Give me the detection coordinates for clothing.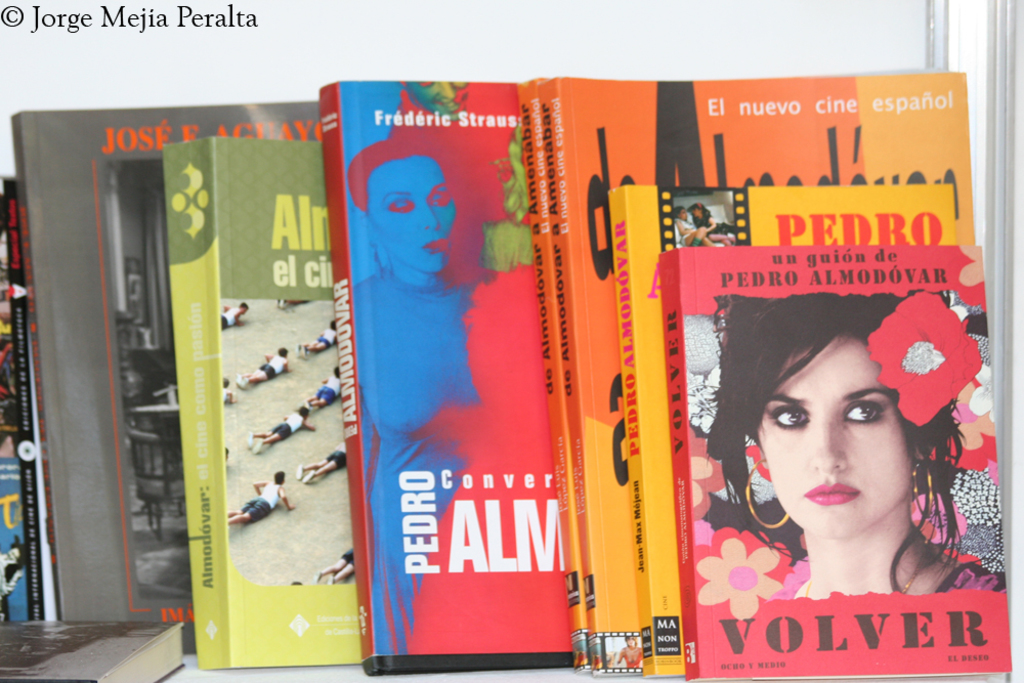
bbox=(272, 412, 306, 436).
